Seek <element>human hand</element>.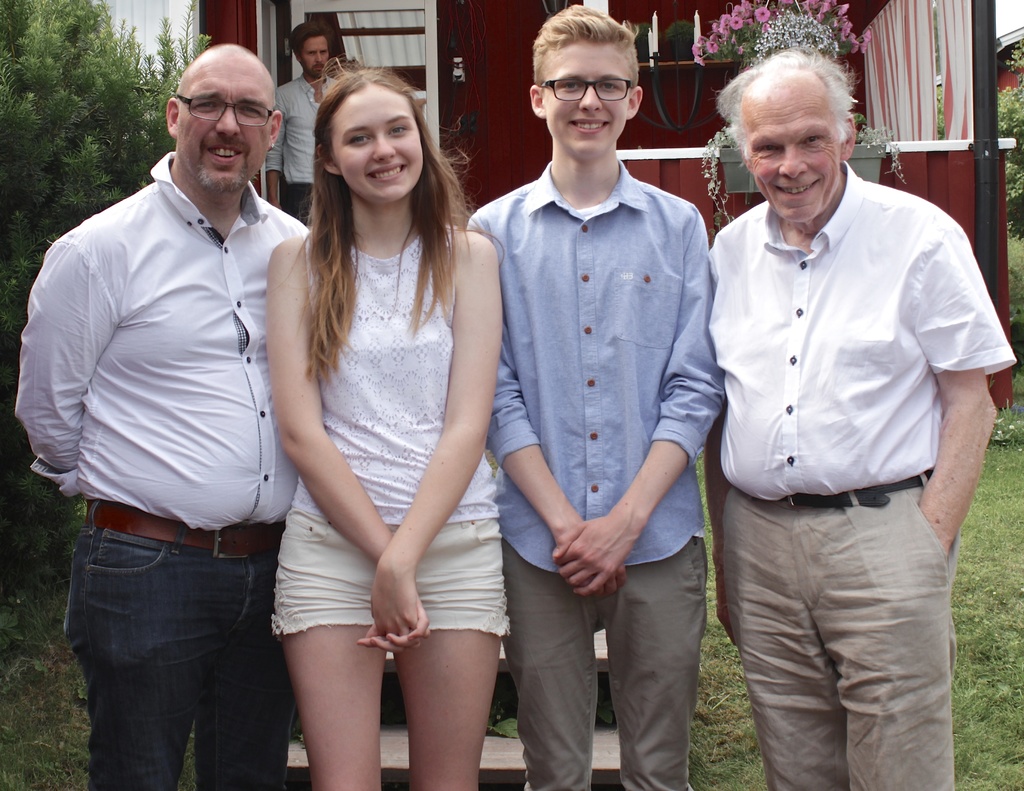
detection(264, 199, 282, 207).
